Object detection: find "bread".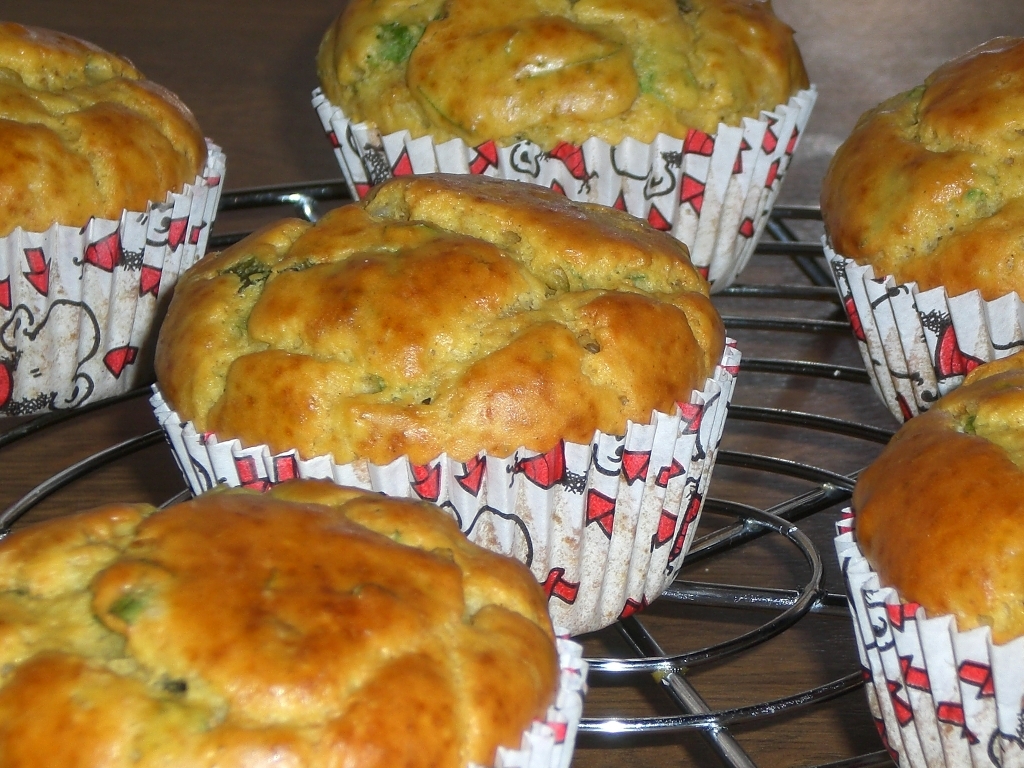
region(0, 478, 585, 767).
